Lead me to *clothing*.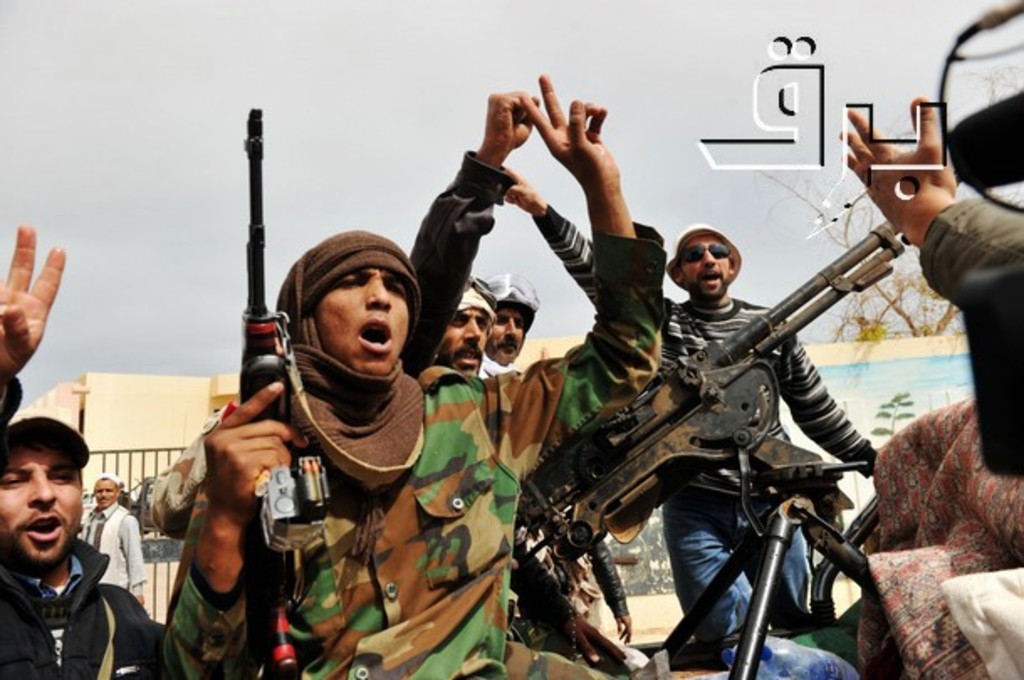
Lead to {"x1": 856, "y1": 403, "x2": 1022, "y2": 678}.
